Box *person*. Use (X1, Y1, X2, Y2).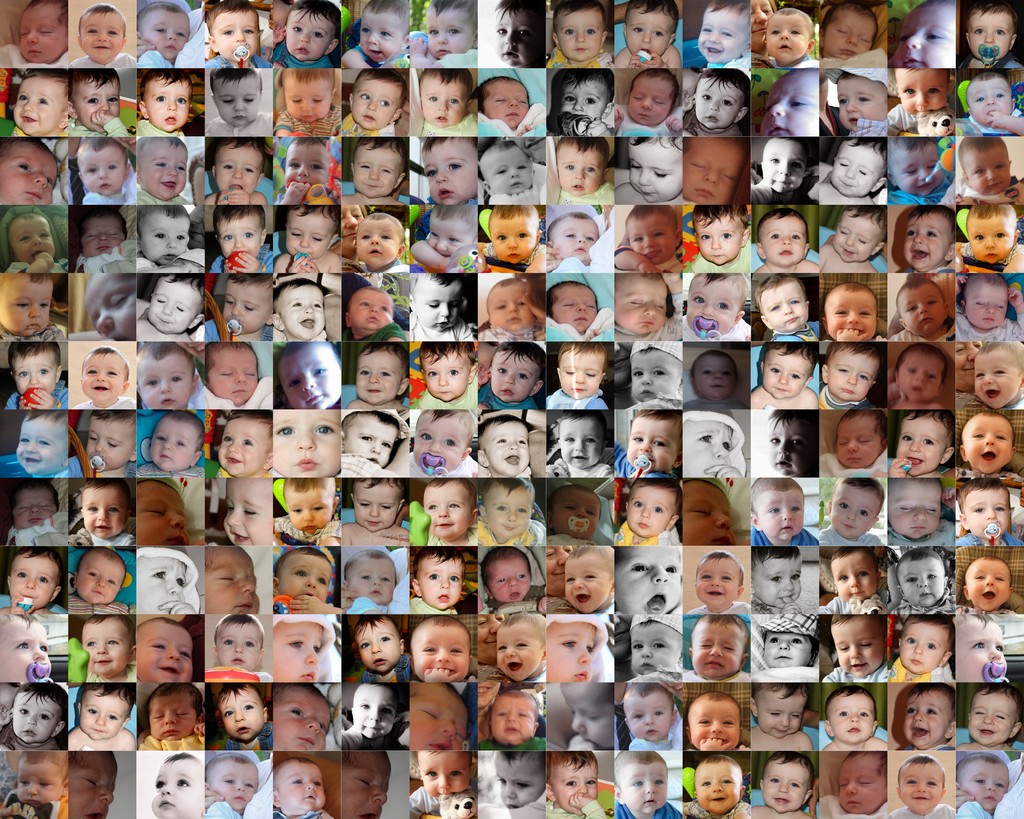
(623, 685, 682, 753).
